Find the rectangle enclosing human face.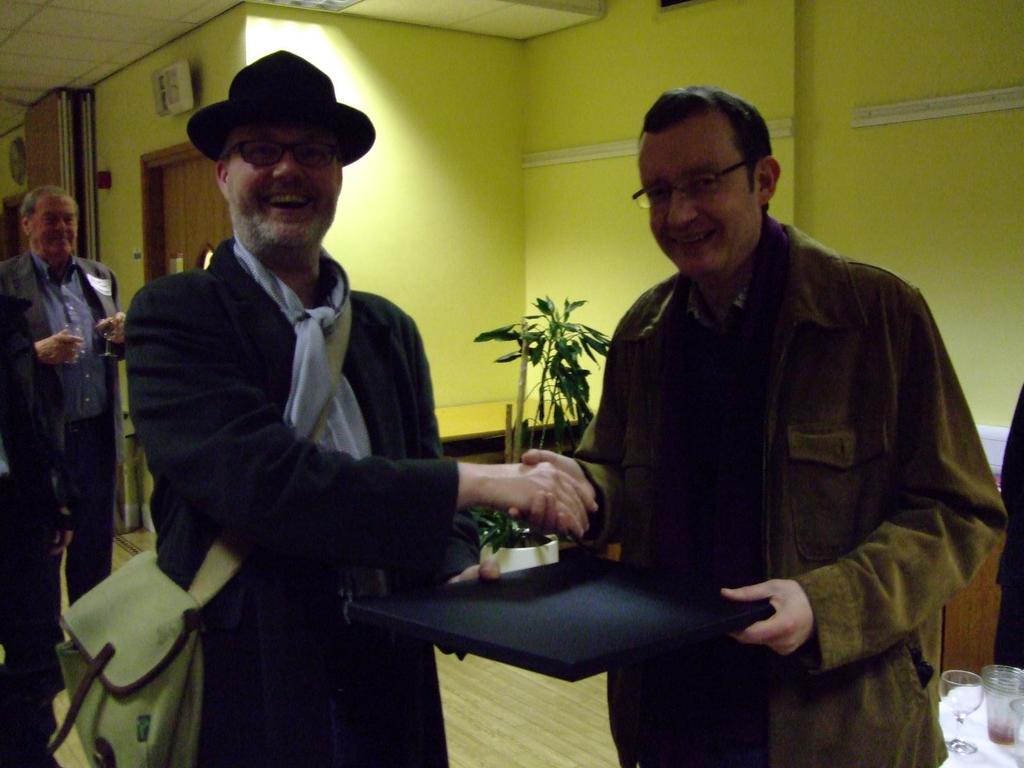
637:124:759:270.
